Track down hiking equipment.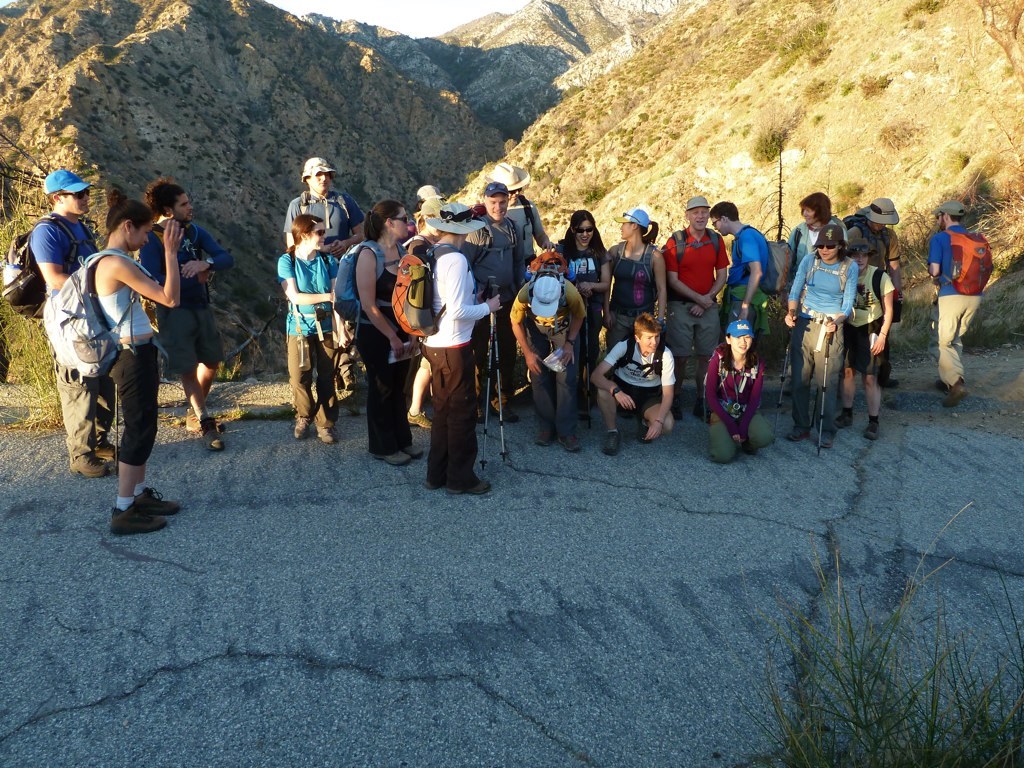
Tracked to locate(737, 220, 793, 303).
